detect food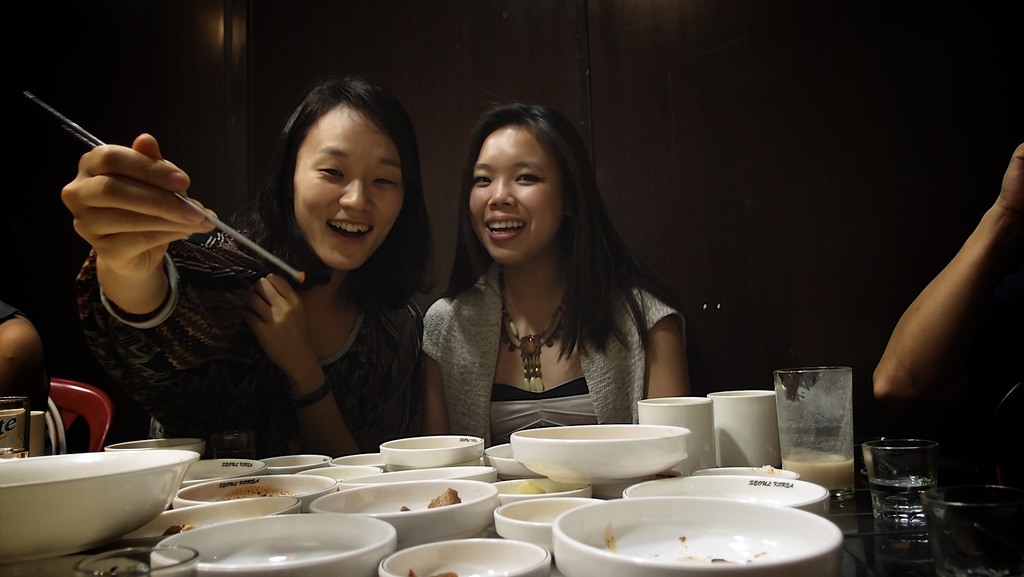
select_region(424, 483, 462, 510)
